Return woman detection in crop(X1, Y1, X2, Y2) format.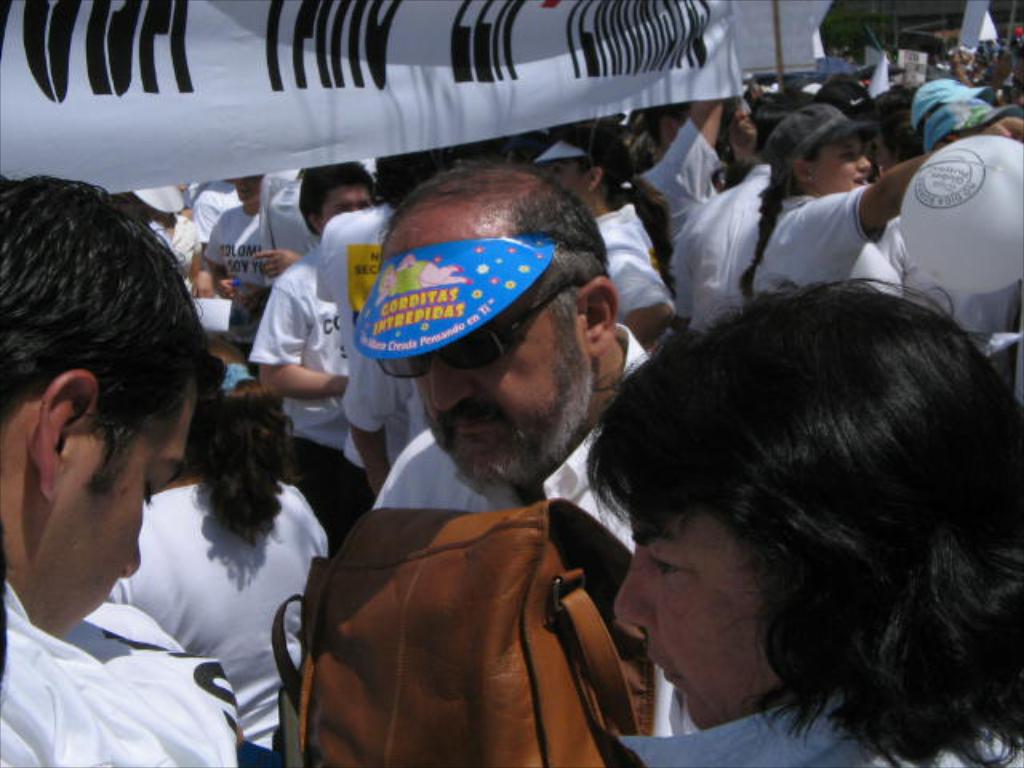
crop(96, 328, 342, 766).
